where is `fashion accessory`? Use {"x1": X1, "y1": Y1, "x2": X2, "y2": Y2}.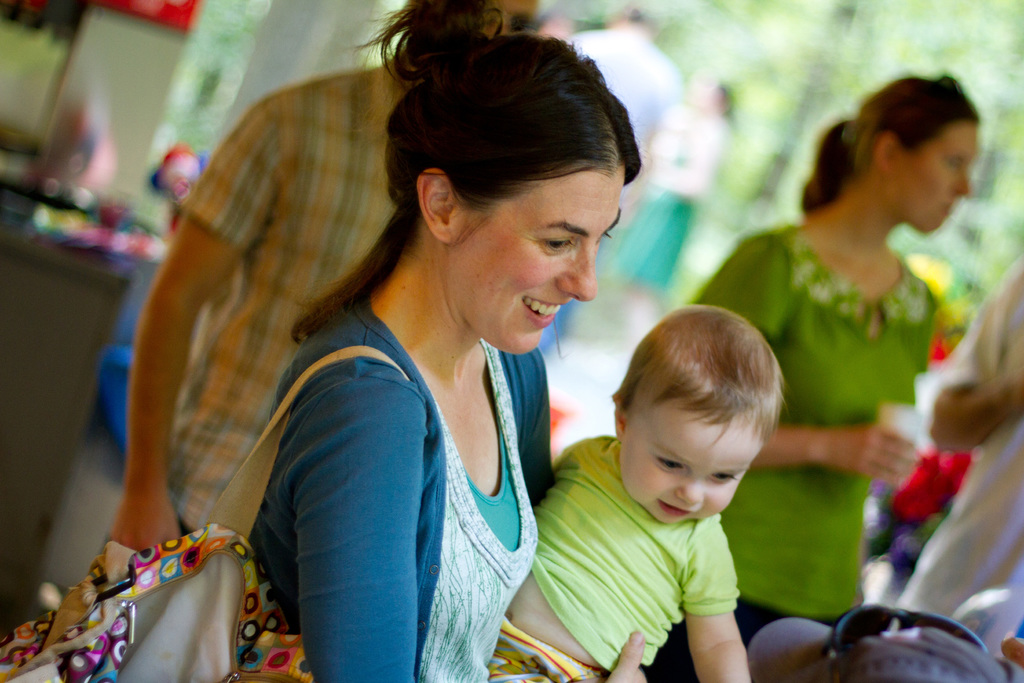
{"x1": 825, "y1": 600, "x2": 989, "y2": 682}.
